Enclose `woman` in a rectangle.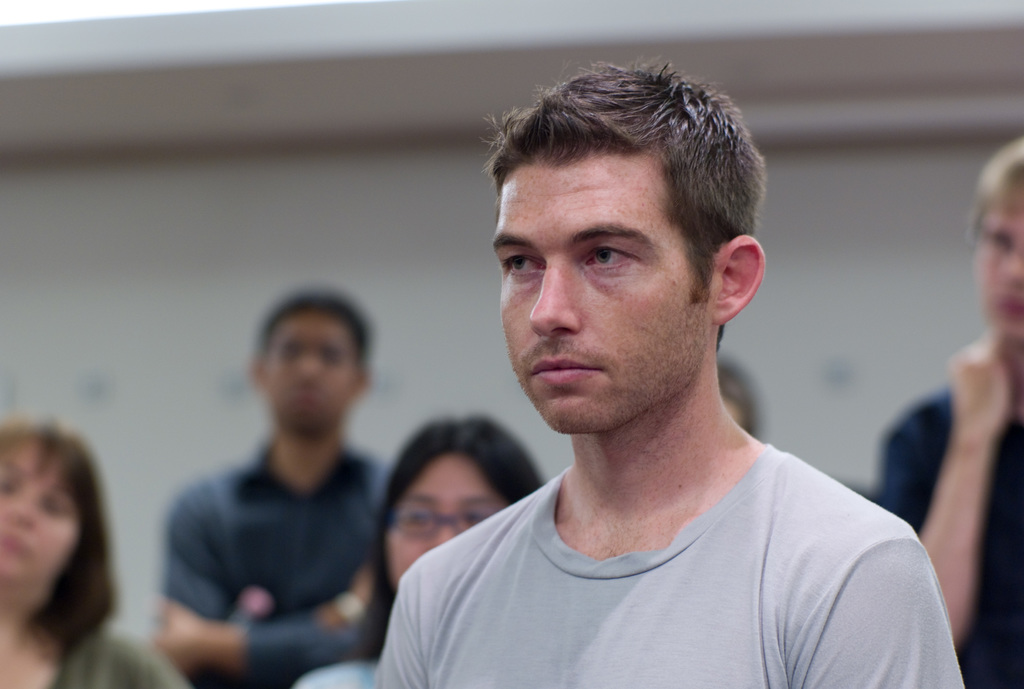
{"x1": 1, "y1": 414, "x2": 190, "y2": 688}.
